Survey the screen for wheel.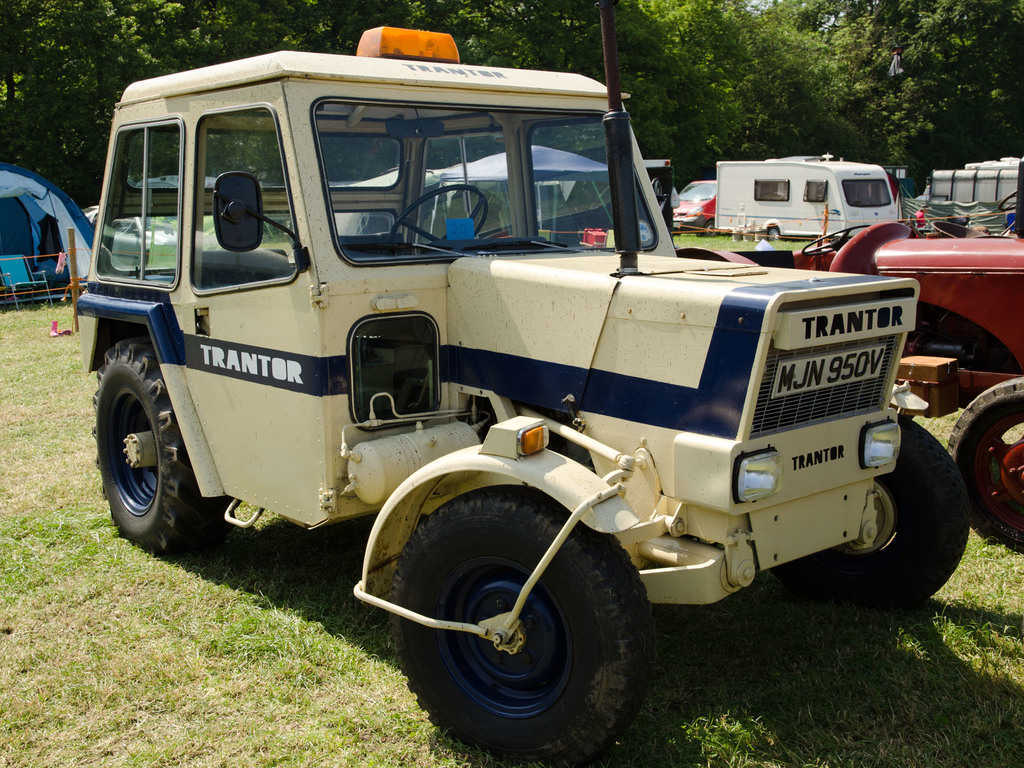
Survey found: <region>87, 356, 196, 554</region>.
